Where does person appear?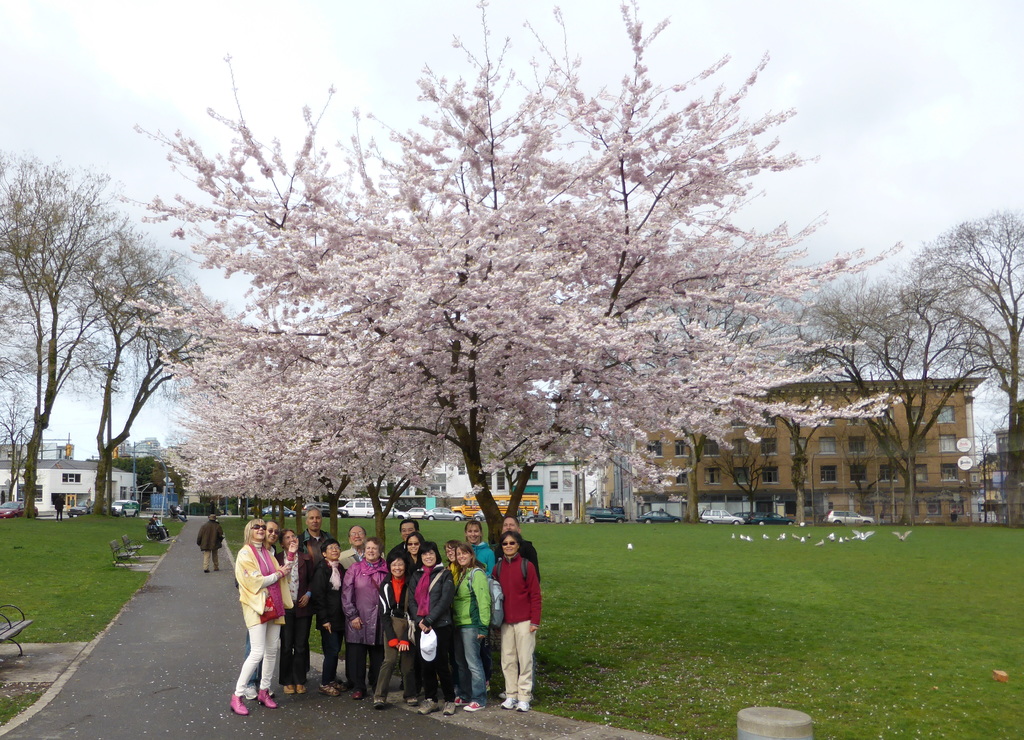
Appears at [x1=488, y1=532, x2=540, y2=712].
